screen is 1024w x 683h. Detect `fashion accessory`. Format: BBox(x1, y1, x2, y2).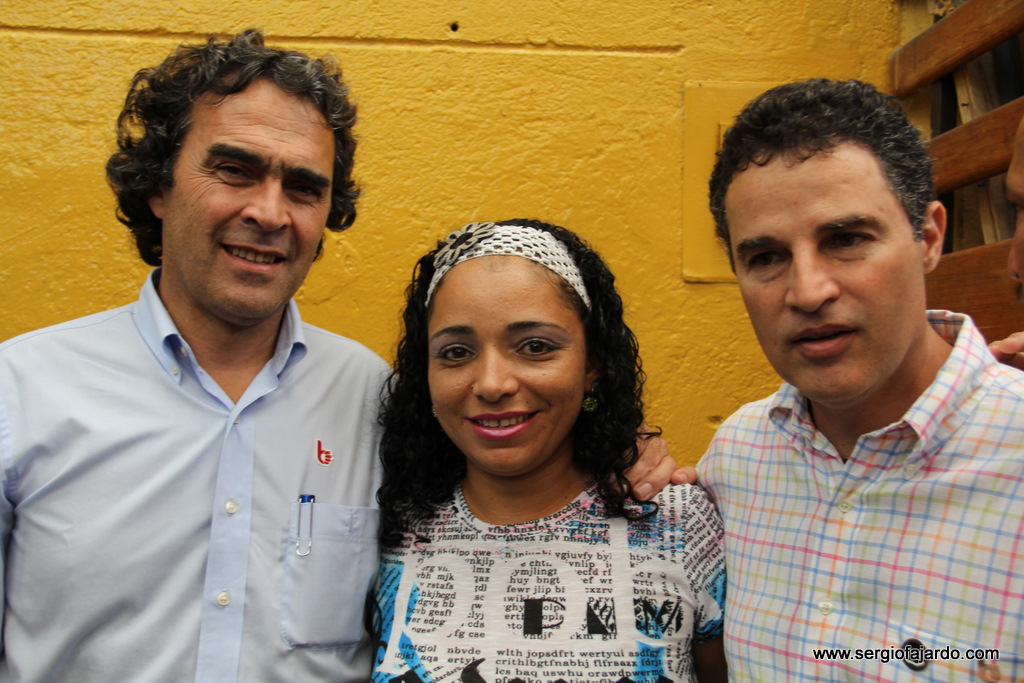
BBox(582, 385, 601, 413).
